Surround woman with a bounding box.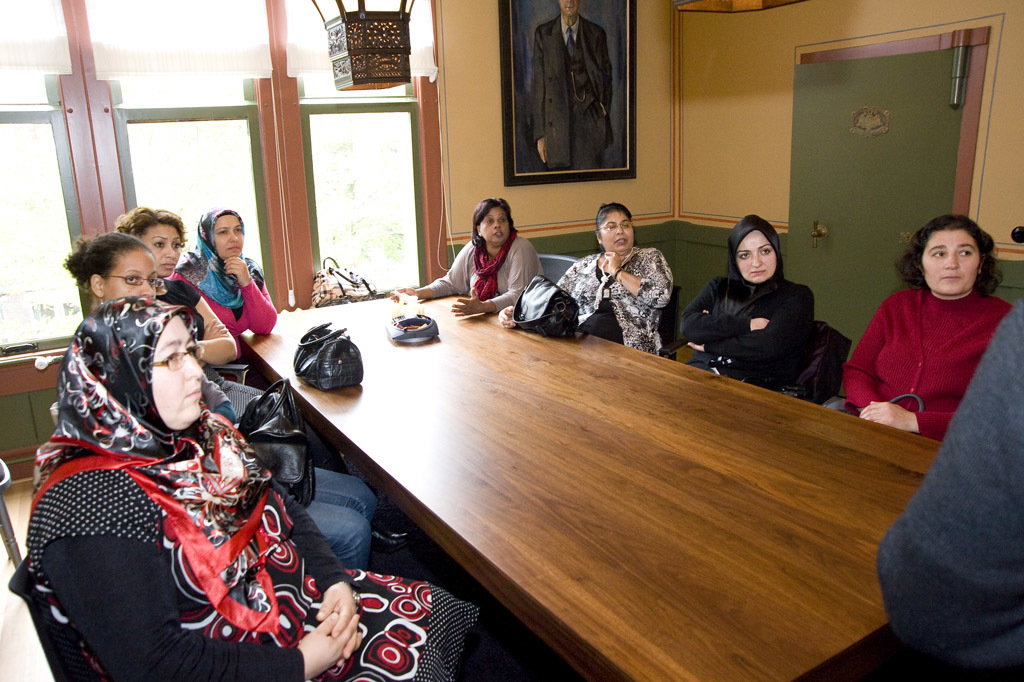
locate(689, 206, 853, 394).
